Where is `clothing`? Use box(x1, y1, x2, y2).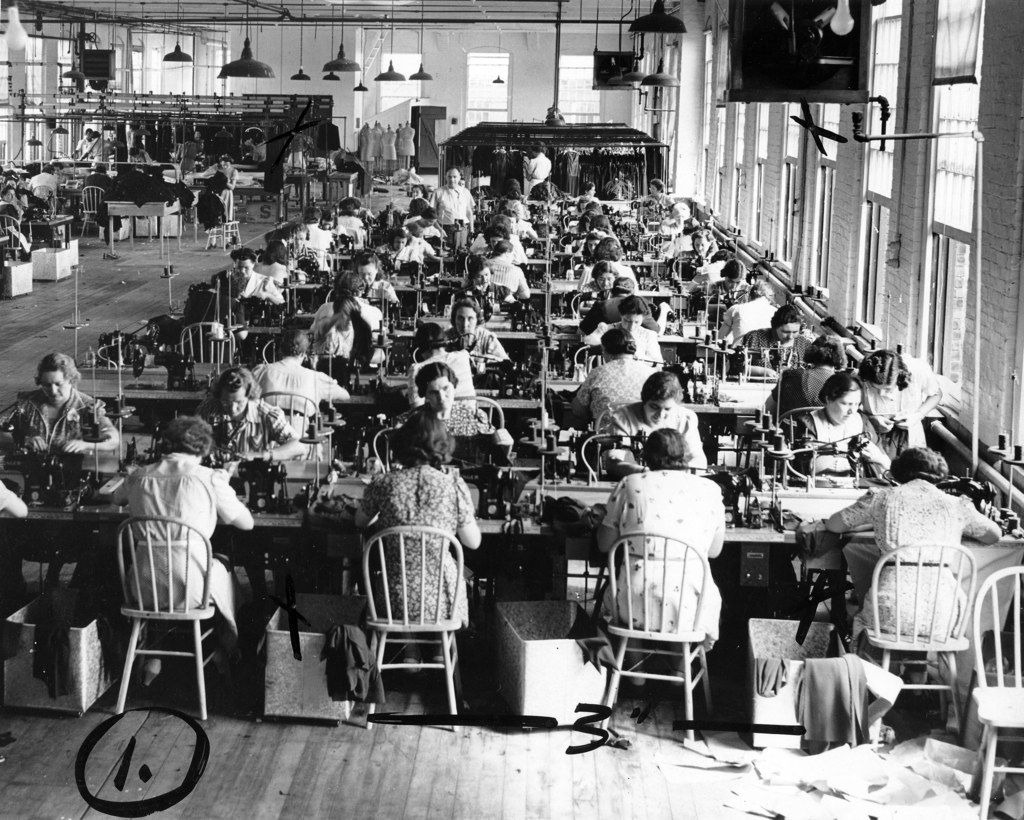
box(338, 212, 361, 233).
